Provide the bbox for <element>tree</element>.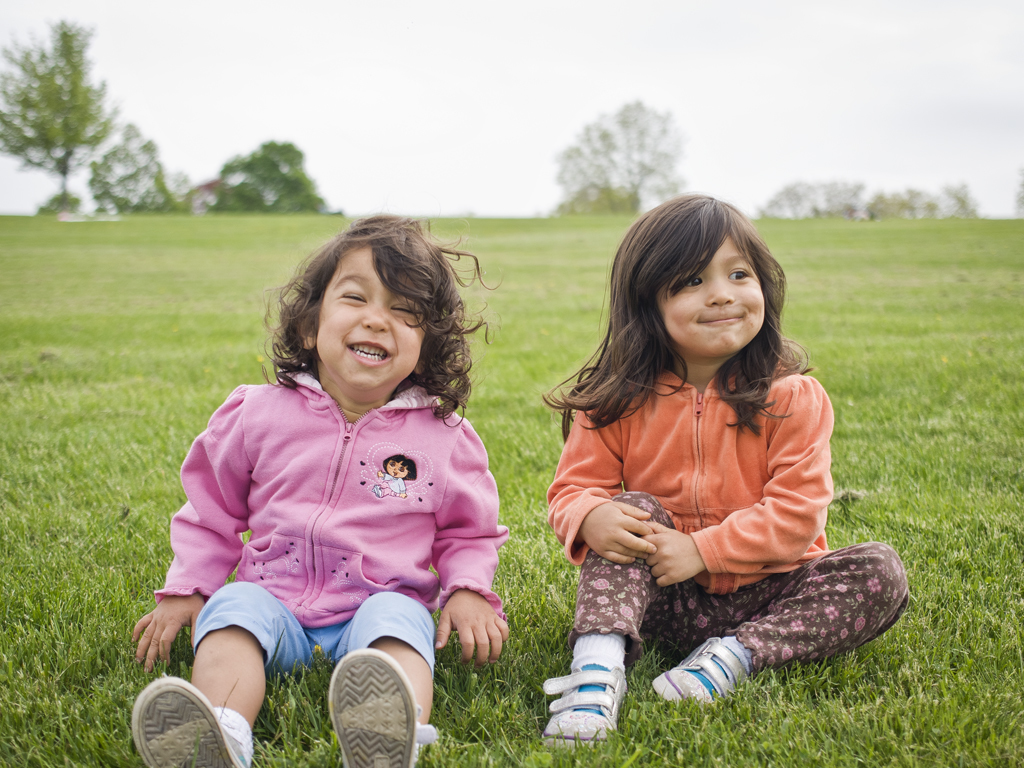
select_region(556, 100, 684, 214).
